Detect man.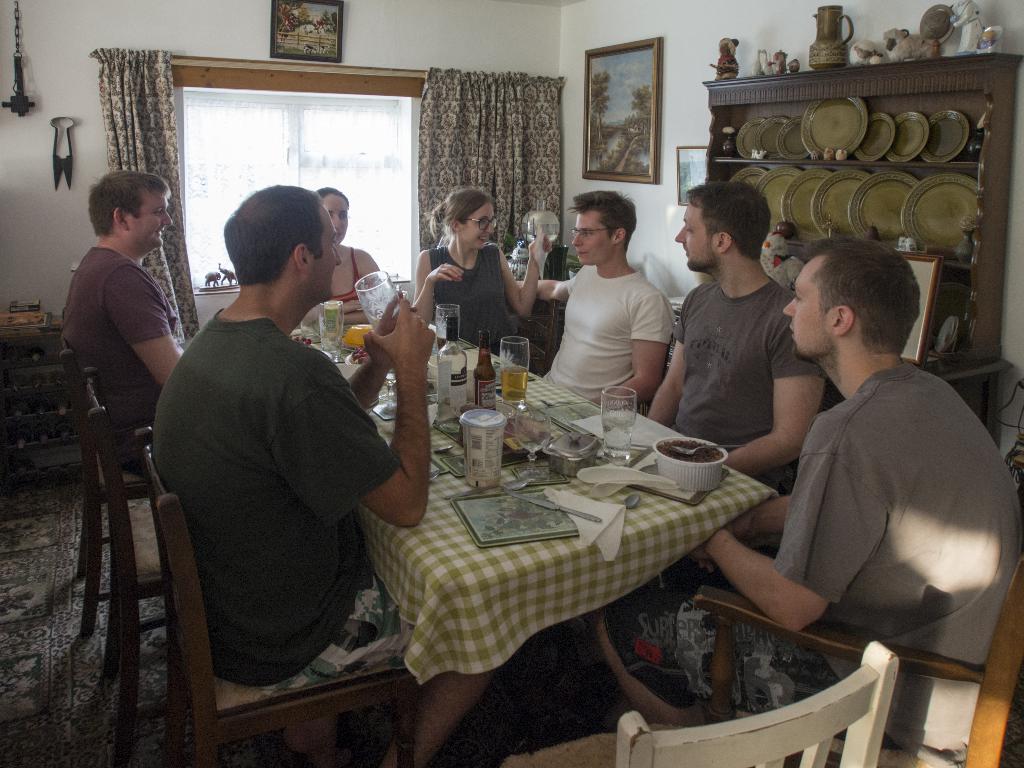
Detected at left=610, top=241, right=1023, bottom=767.
